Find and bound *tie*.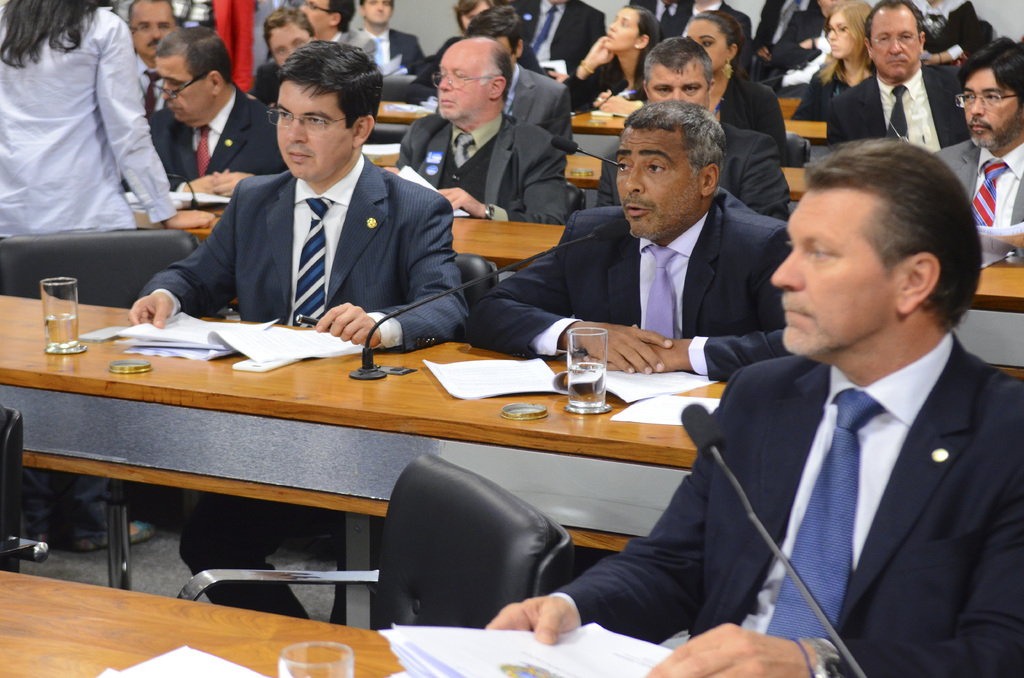
Bound: (x1=763, y1=391, x2=884, y2=638).
